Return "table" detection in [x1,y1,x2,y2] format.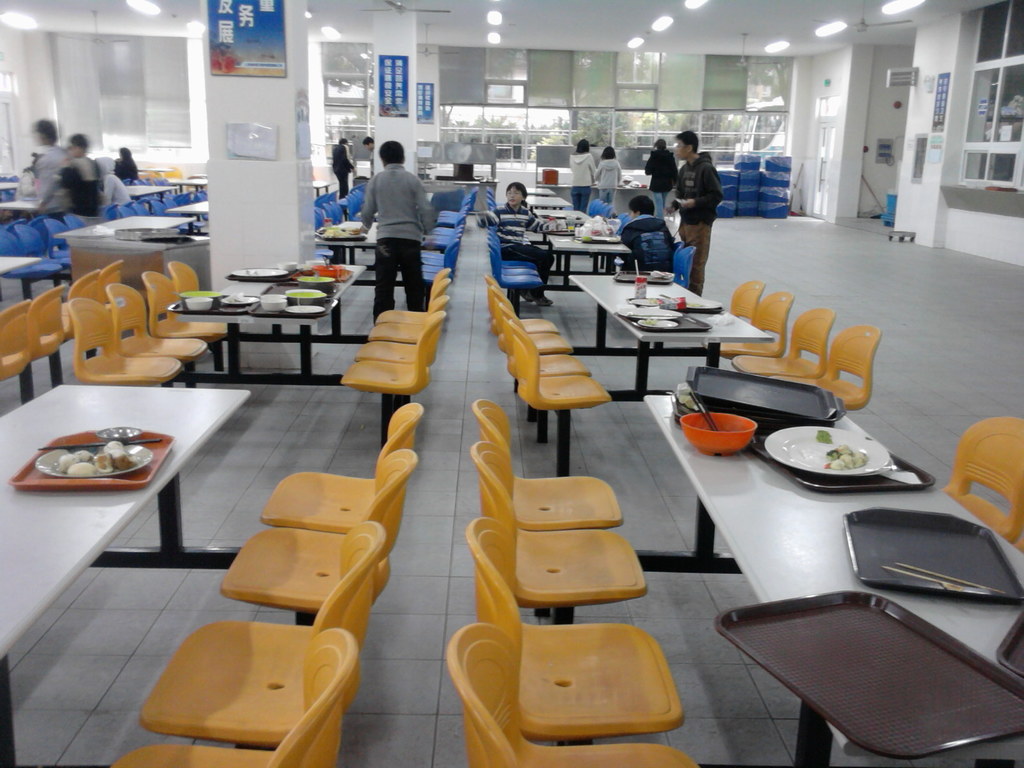
[67,212,212,292].
